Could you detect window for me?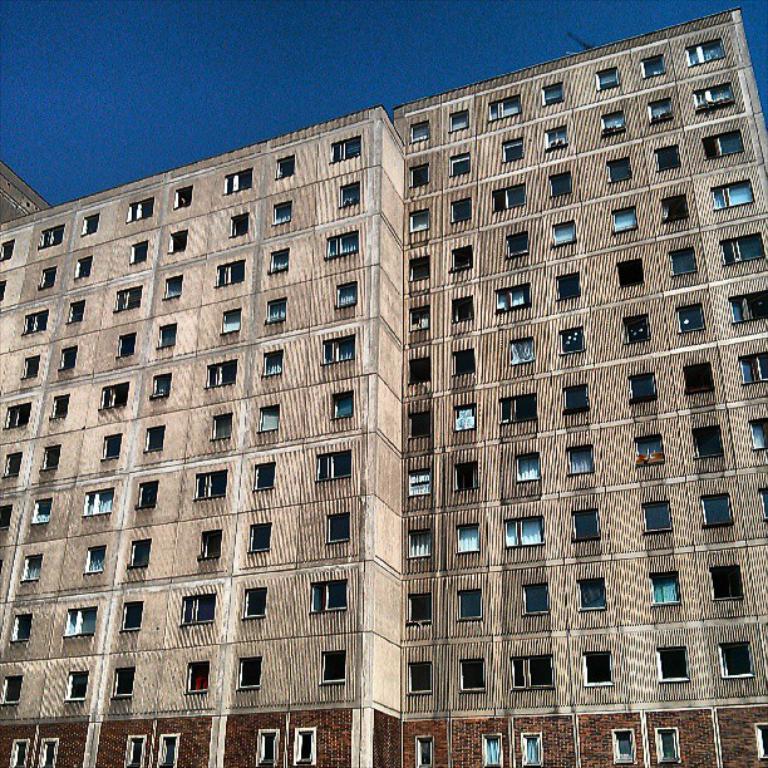
Detection result: [x1=60, y1=604, x2=103, y2=637].
